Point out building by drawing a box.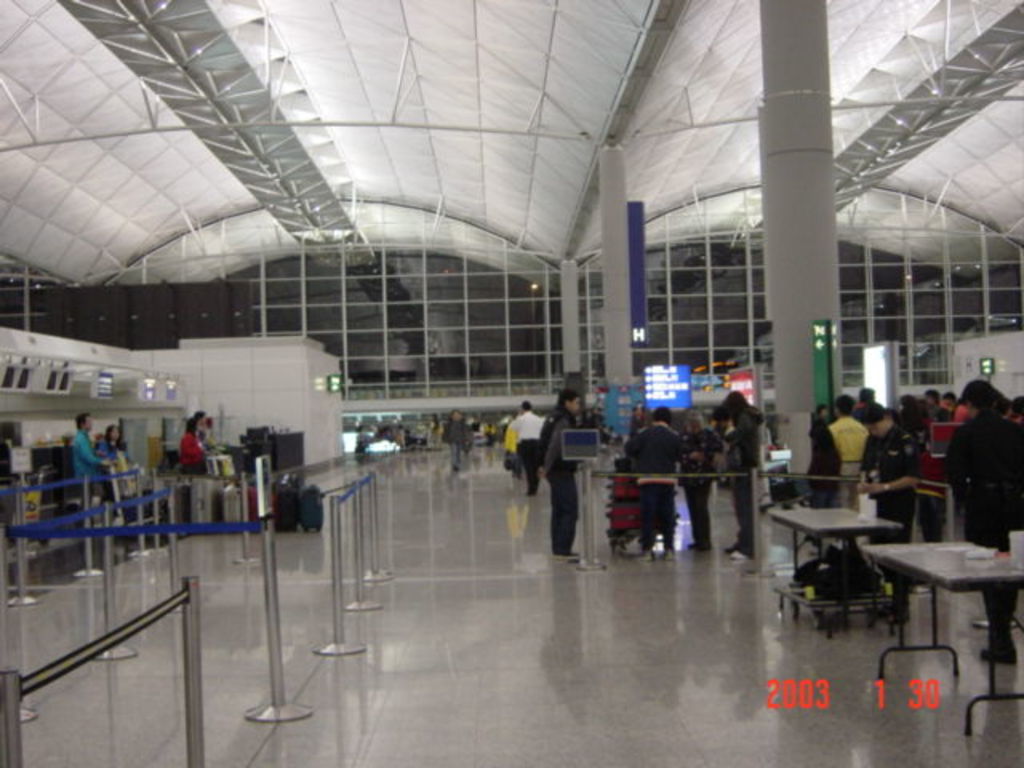
0,0,1022,765.
